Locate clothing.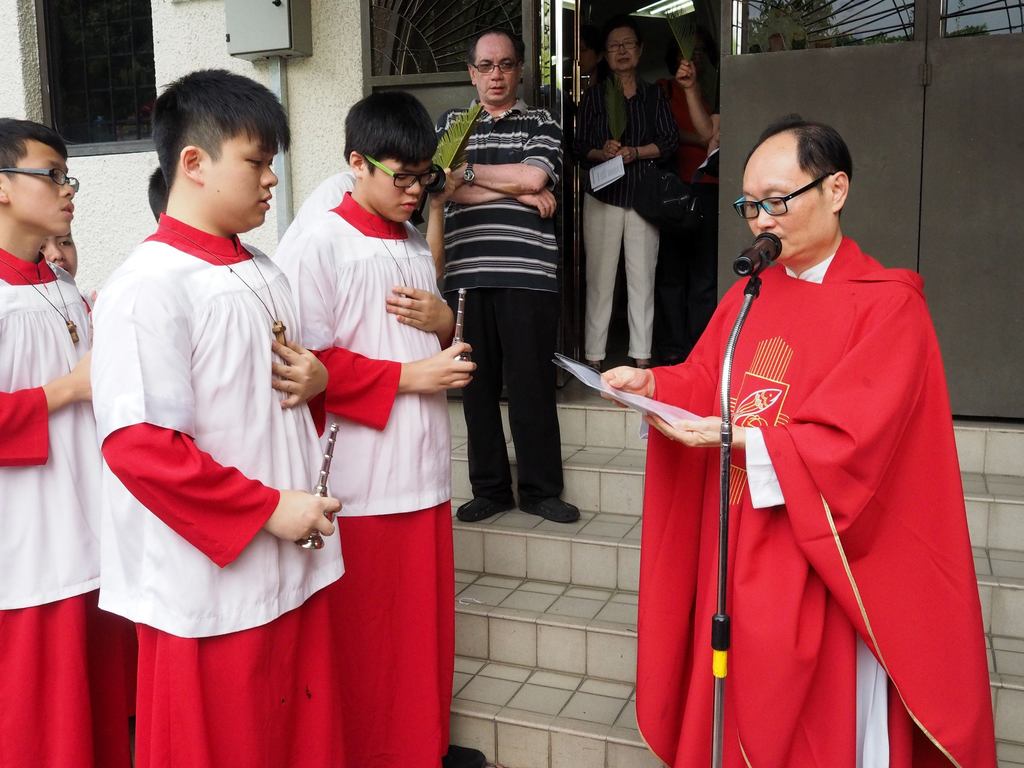
Bounding box: bbox=[438, 108, 557, 290].
